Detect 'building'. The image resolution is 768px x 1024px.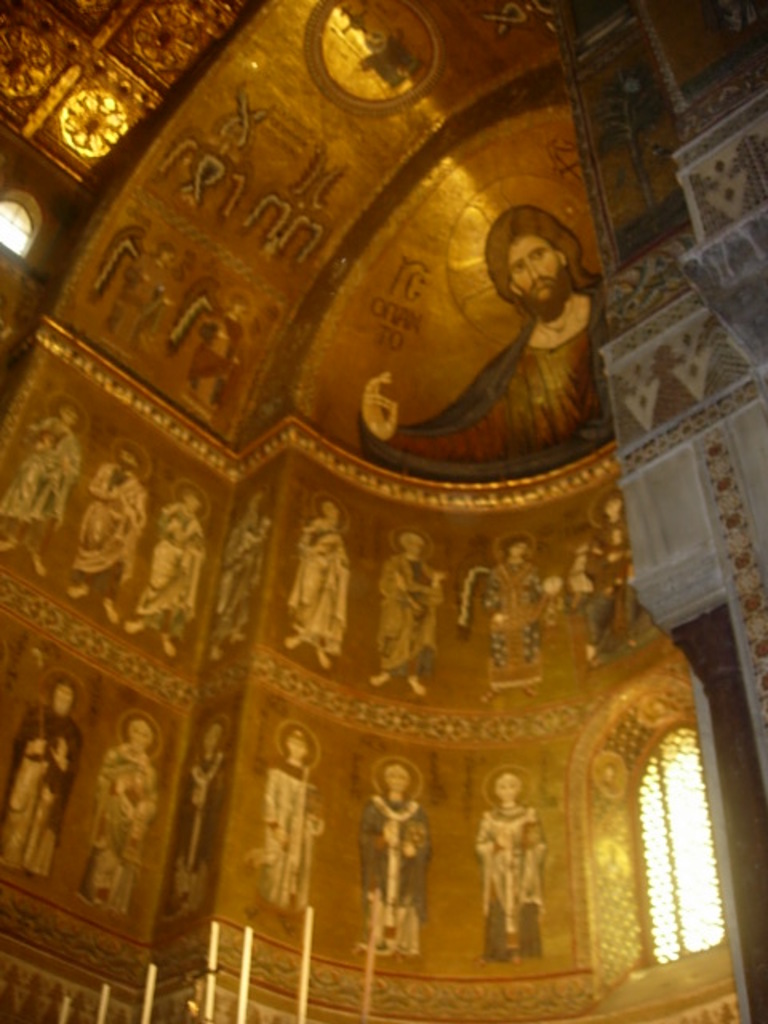
box(0, 0, 766, 1022).
